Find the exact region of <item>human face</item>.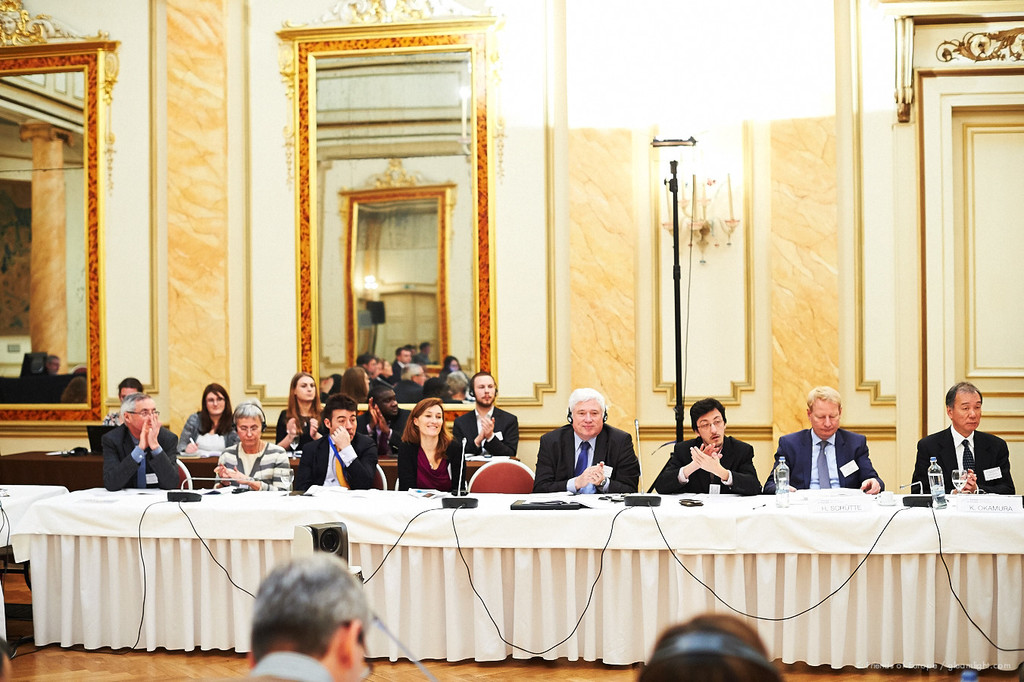
Exact region: Rect(327, 403, 357, 437).
